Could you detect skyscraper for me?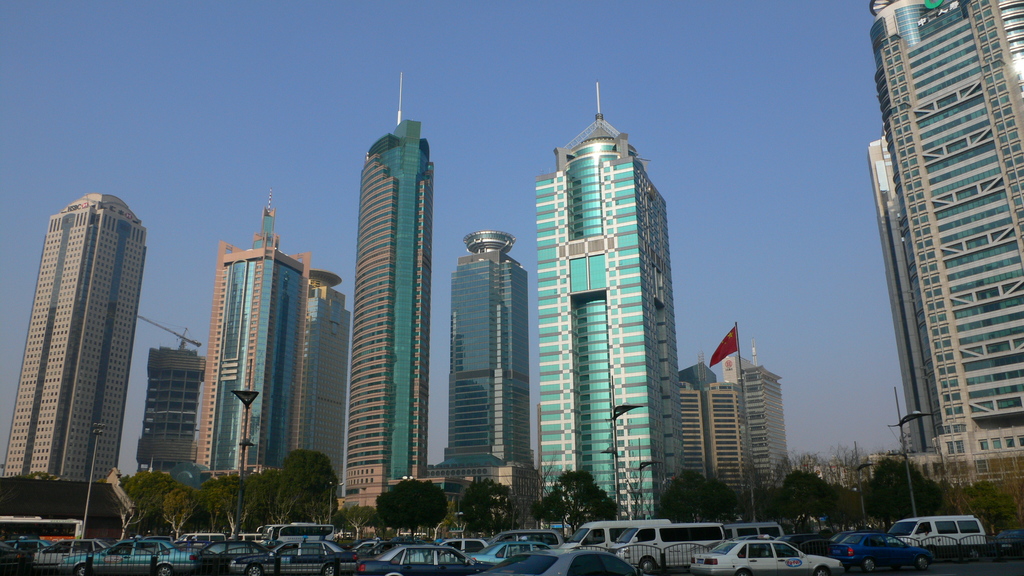
Detection result: region(283, 265, 351, 481).
